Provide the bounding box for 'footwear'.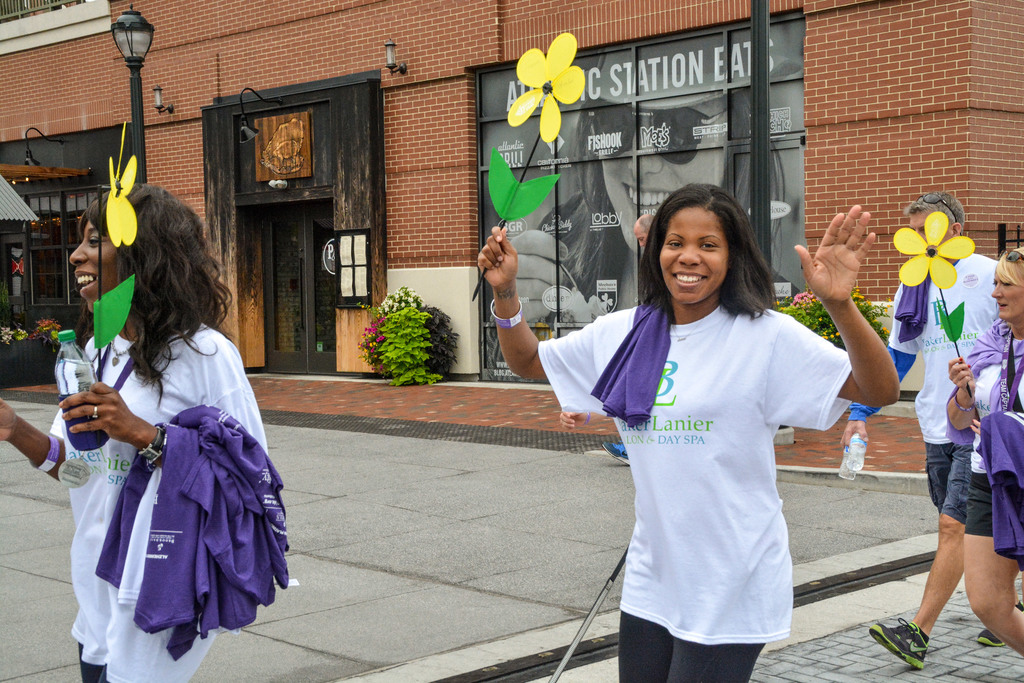
974,601,1023,646.
